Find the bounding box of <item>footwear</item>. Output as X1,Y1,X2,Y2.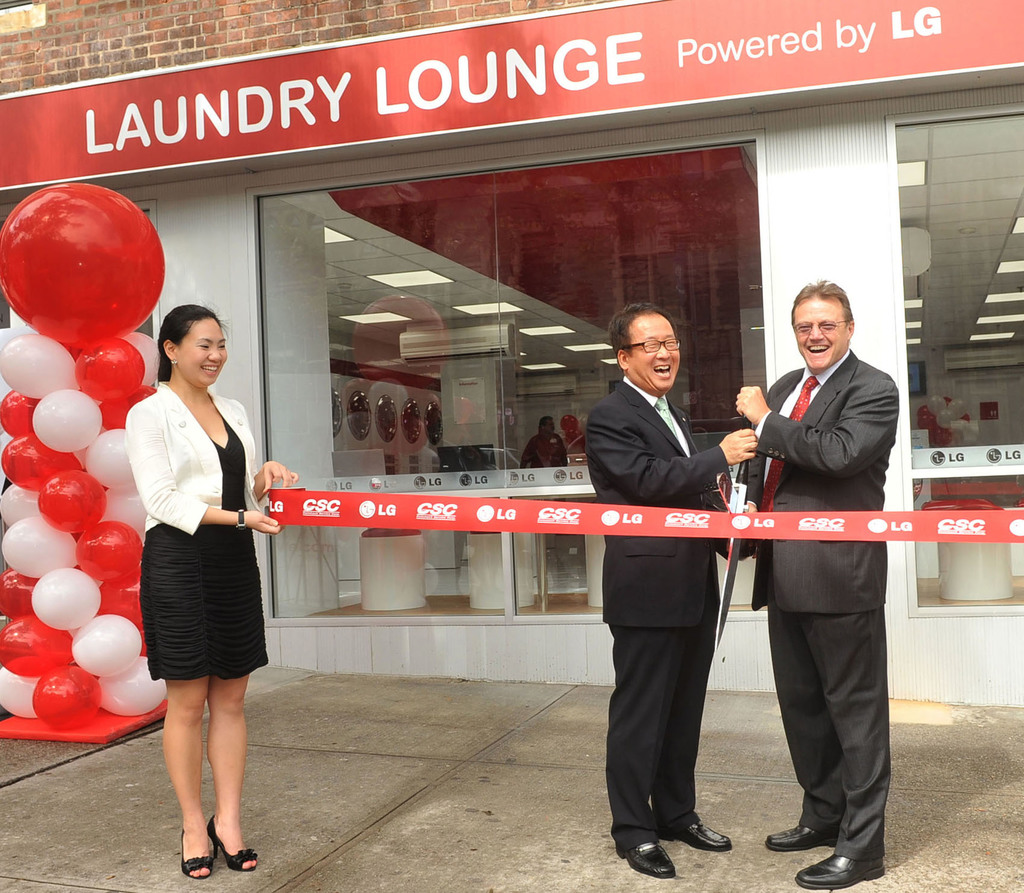
762,821,838,857.
